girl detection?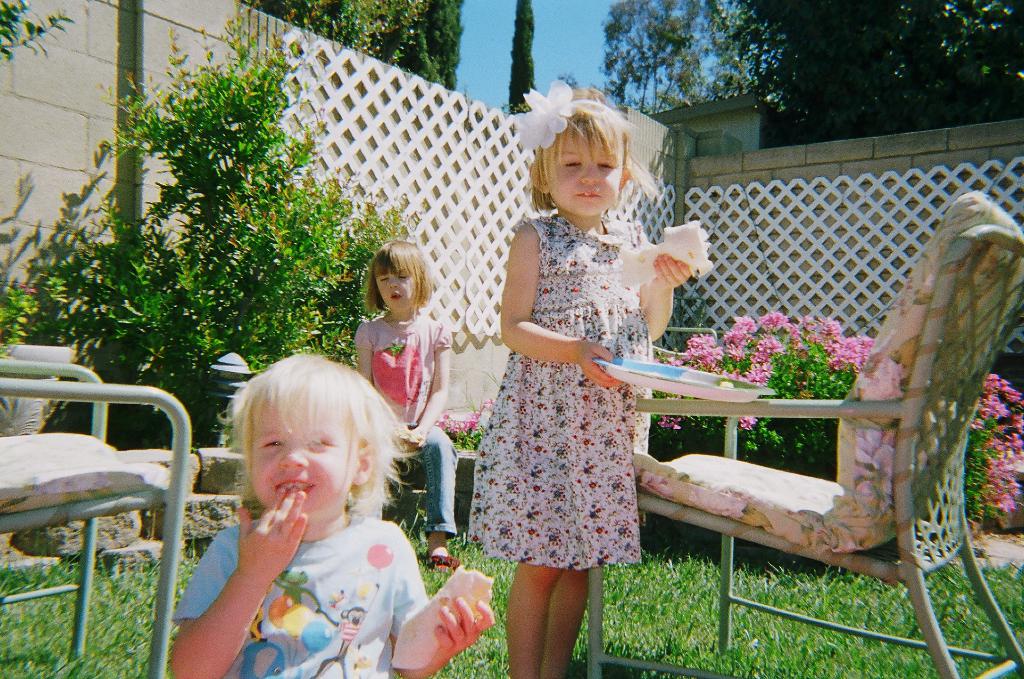
{"x1": 166, "y1": 358, "x2": 486, "y2": 678}
